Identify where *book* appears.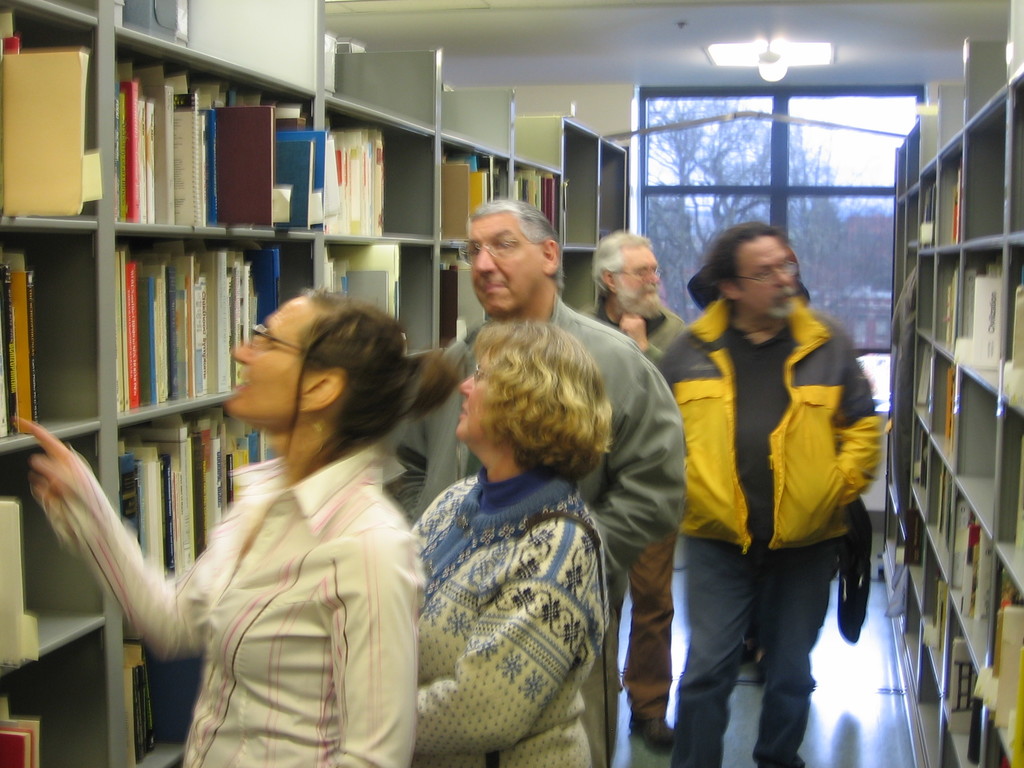
Appears at bbox(0, 499, 38, 668).
